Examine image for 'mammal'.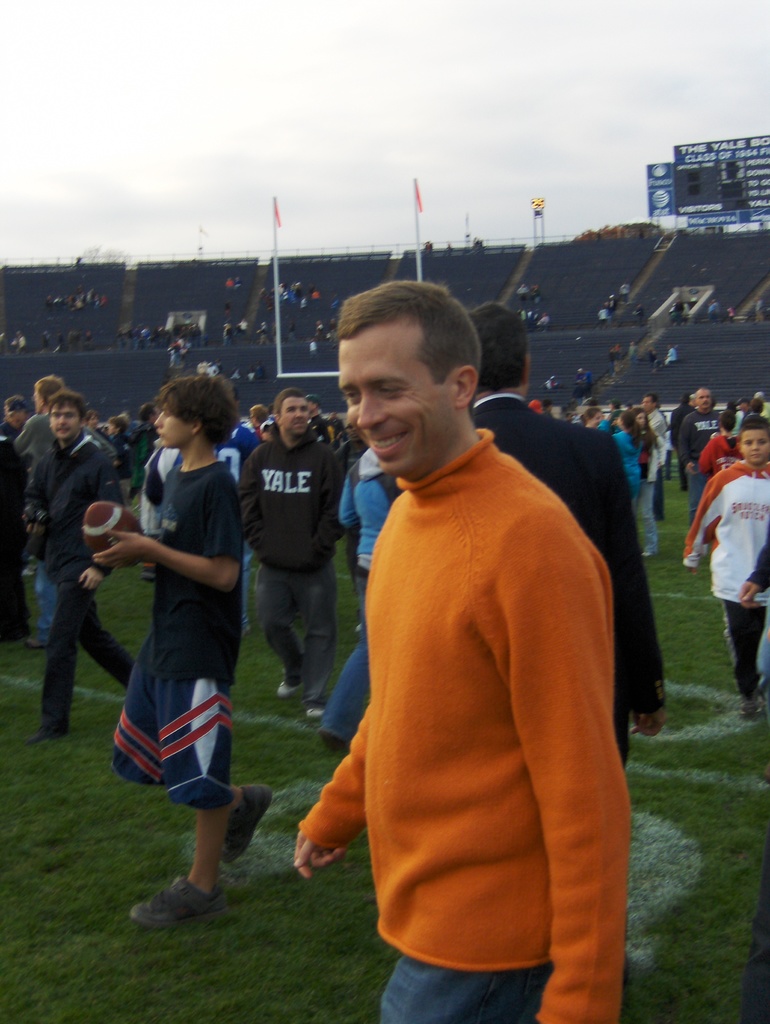
Examination result: <box>12,372,84,652</box>.
